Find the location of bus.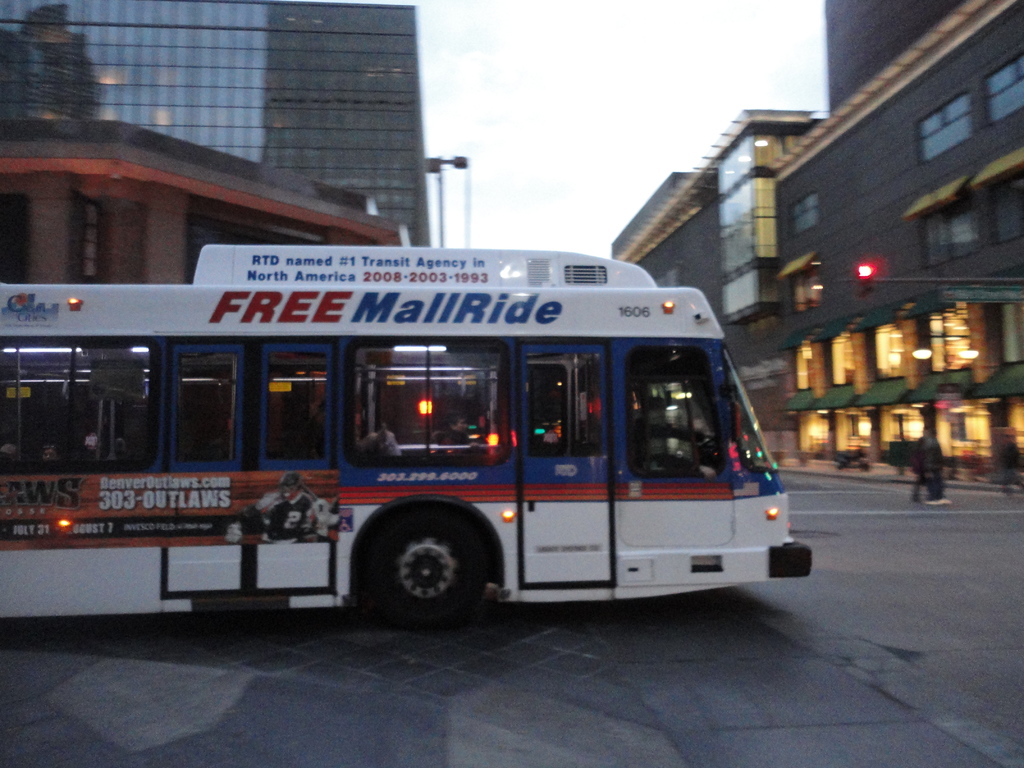
Location: rect(0, 246, 813, 618).
